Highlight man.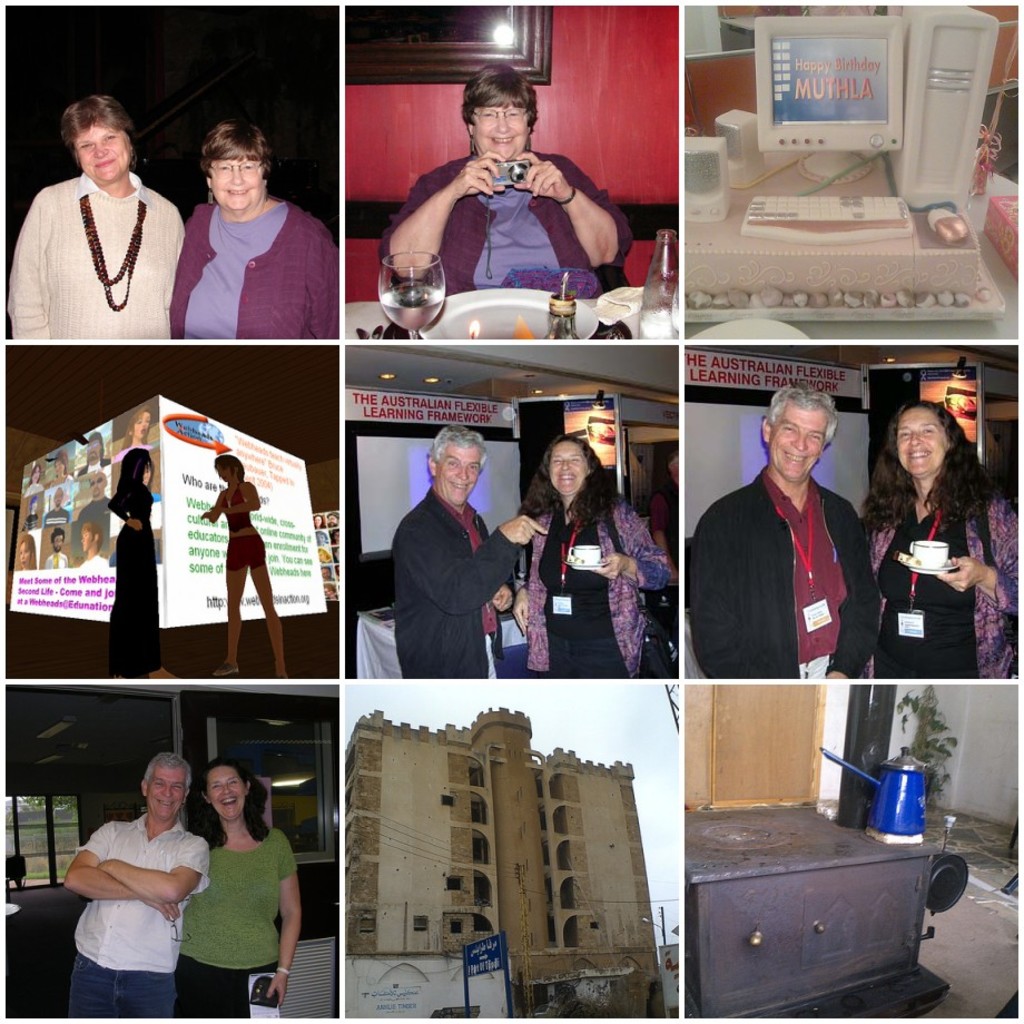
Highlighted region: left=683, top=387, right=884, bottom=687.
